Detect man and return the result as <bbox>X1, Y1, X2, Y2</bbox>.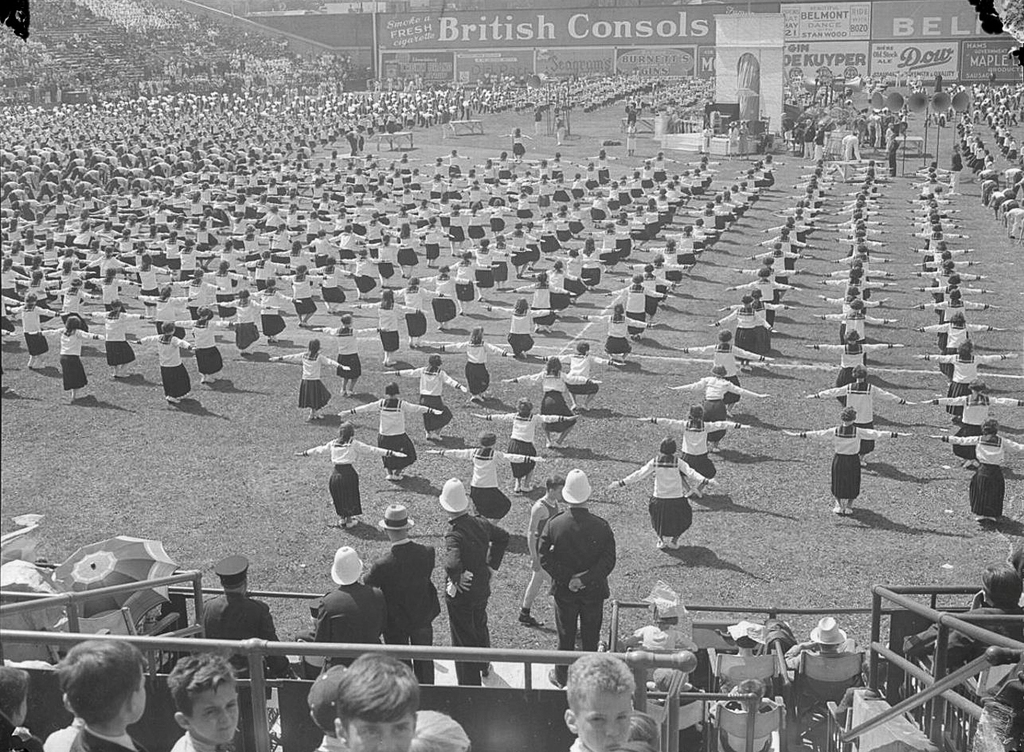
<bbox>518, 474, 561, 627</bbox>.
